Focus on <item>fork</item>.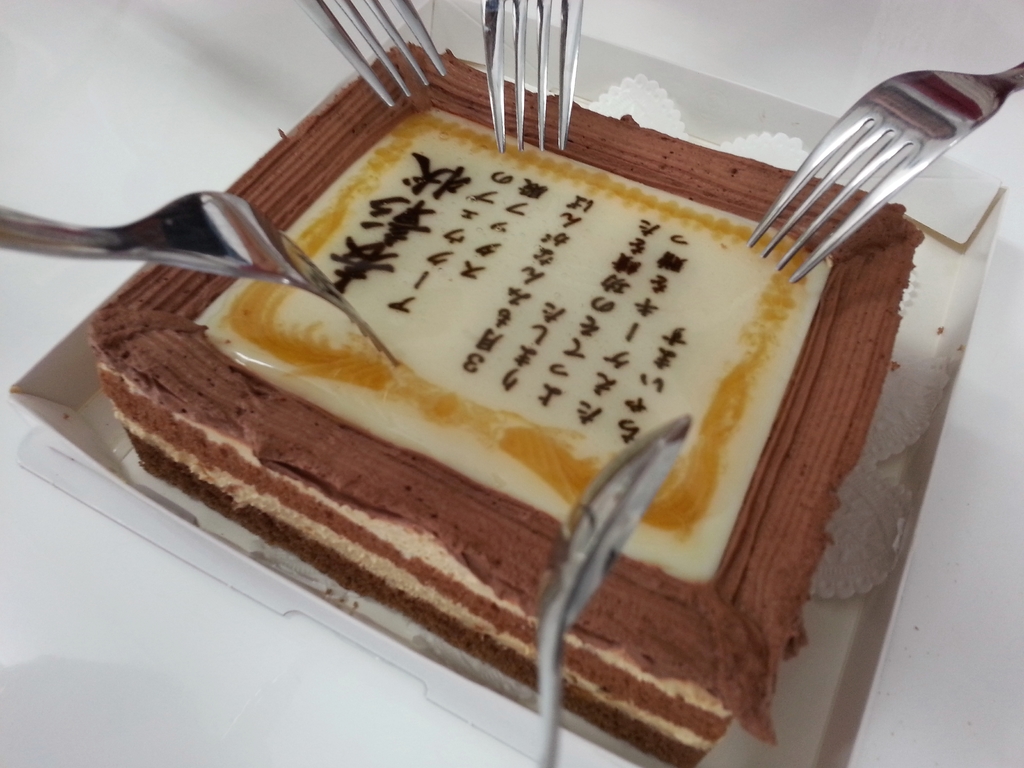
Focused at crop(296, 0, 448, 107).
